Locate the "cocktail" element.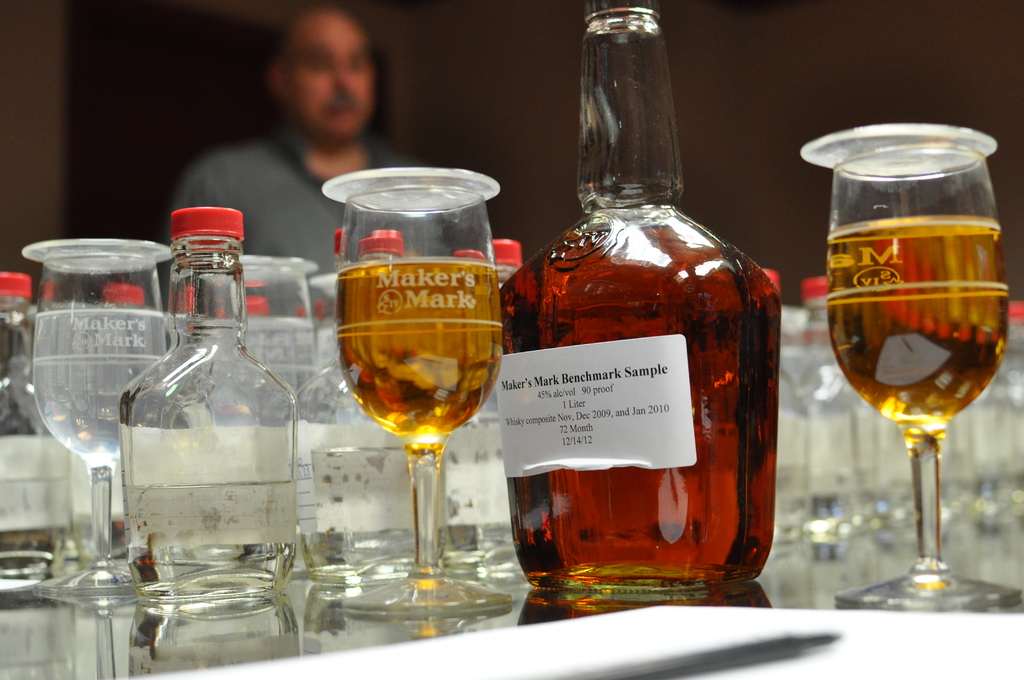
Element bbox: crop(828, 125, 1015, 604).
